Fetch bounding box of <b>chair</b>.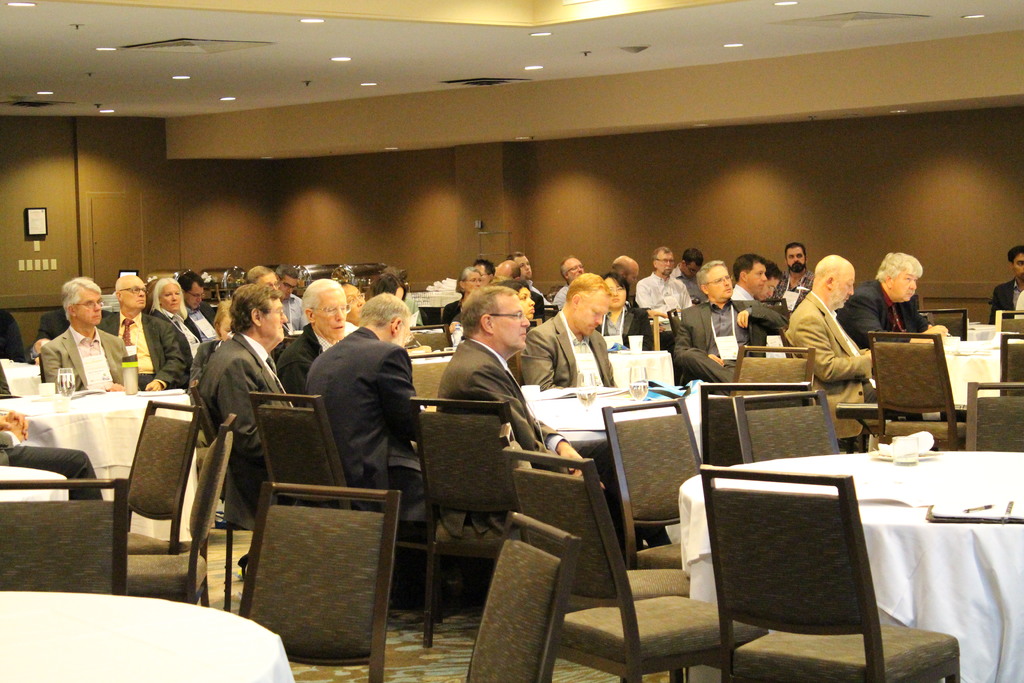
Bbox: [998, 331, 1023, 398].
